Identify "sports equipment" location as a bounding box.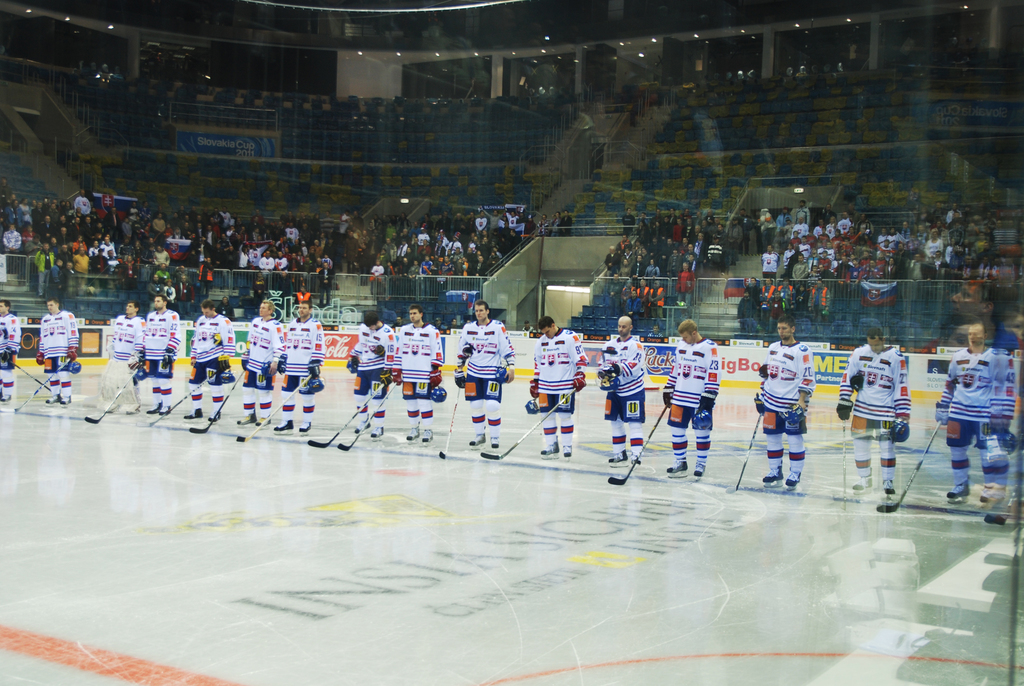
129/353/140/372.
